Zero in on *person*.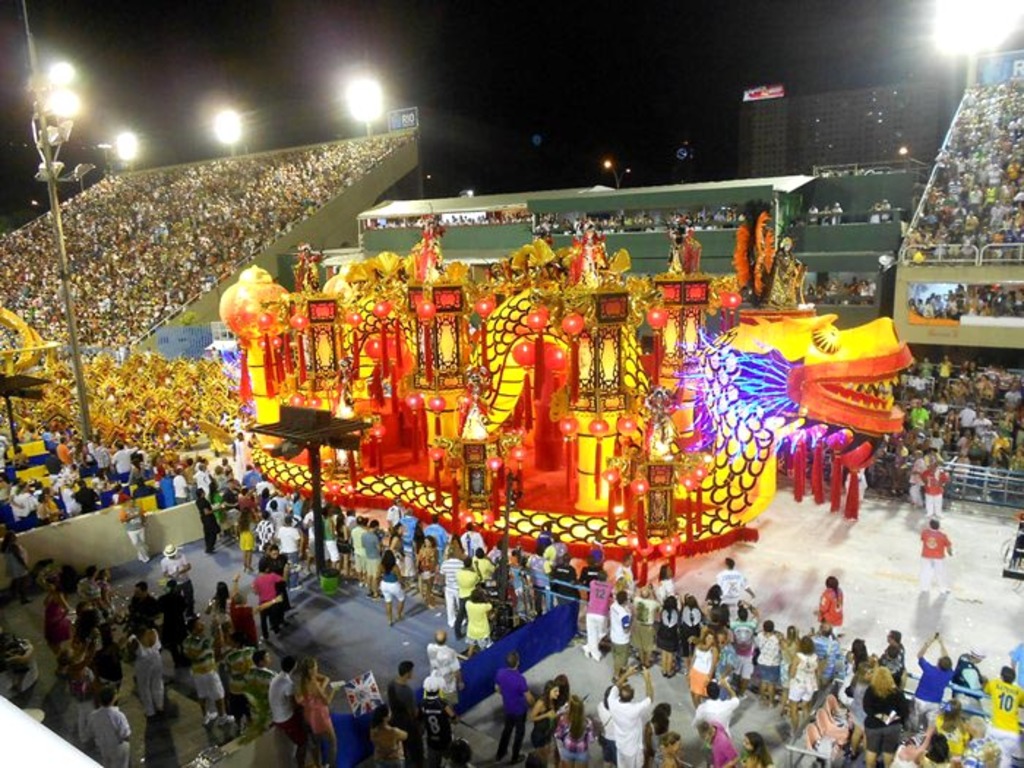
Zeroed in: detection(919, 458, 949, 518).
